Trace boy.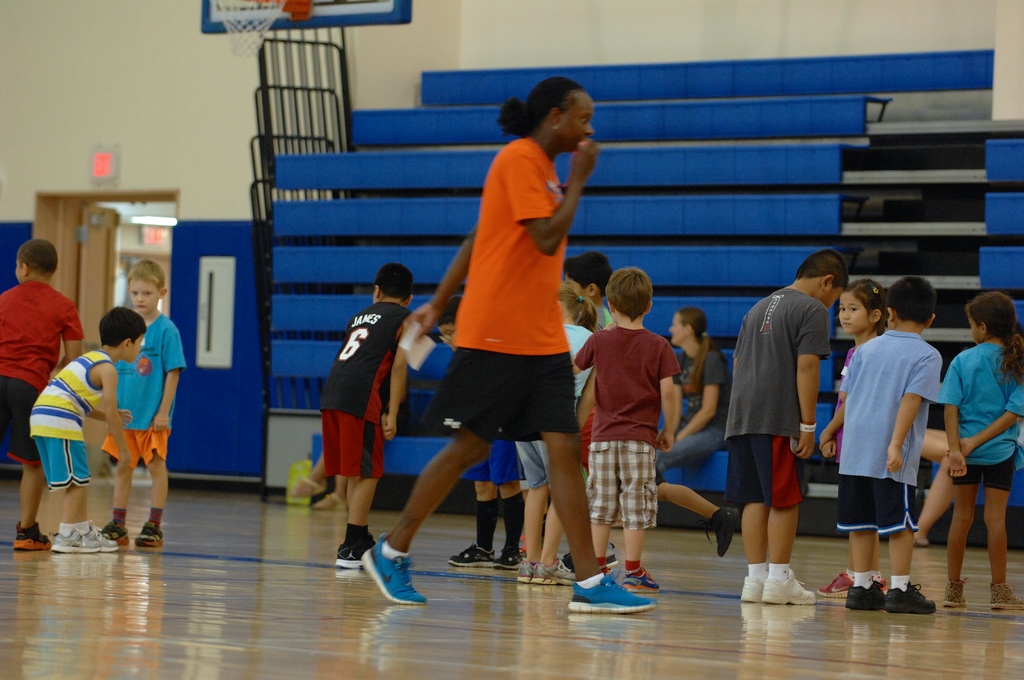
Traced to bbox(721, 250, 847, 603).
